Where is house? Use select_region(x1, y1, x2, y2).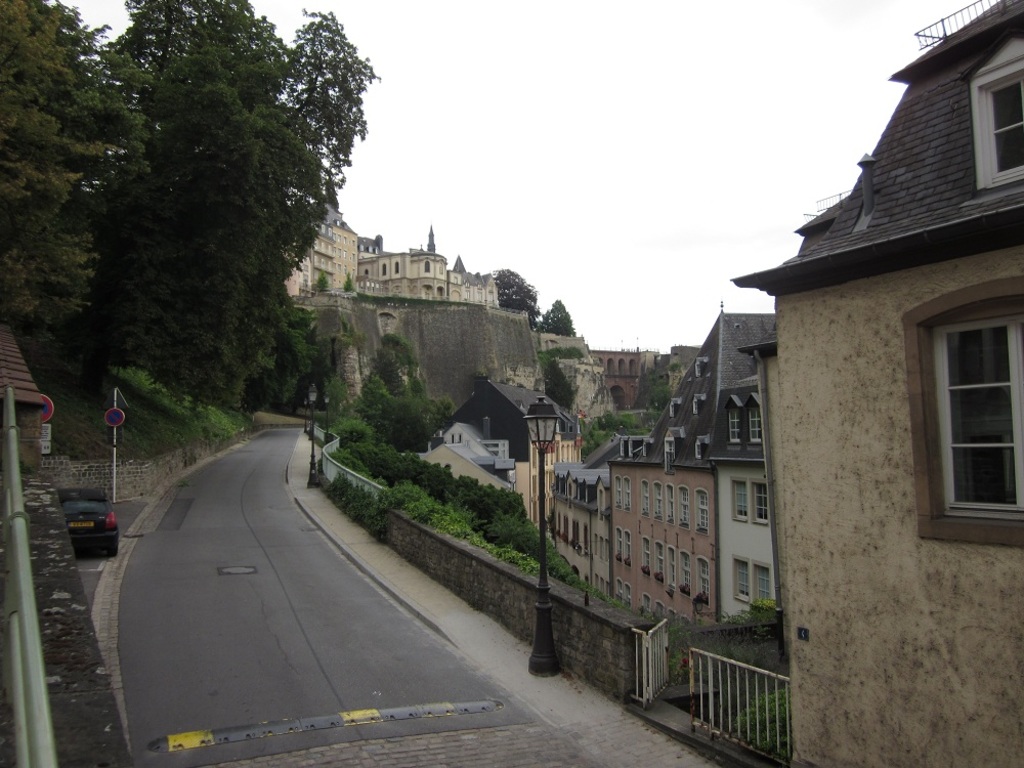
select_region(272, 179, 365, 302).
